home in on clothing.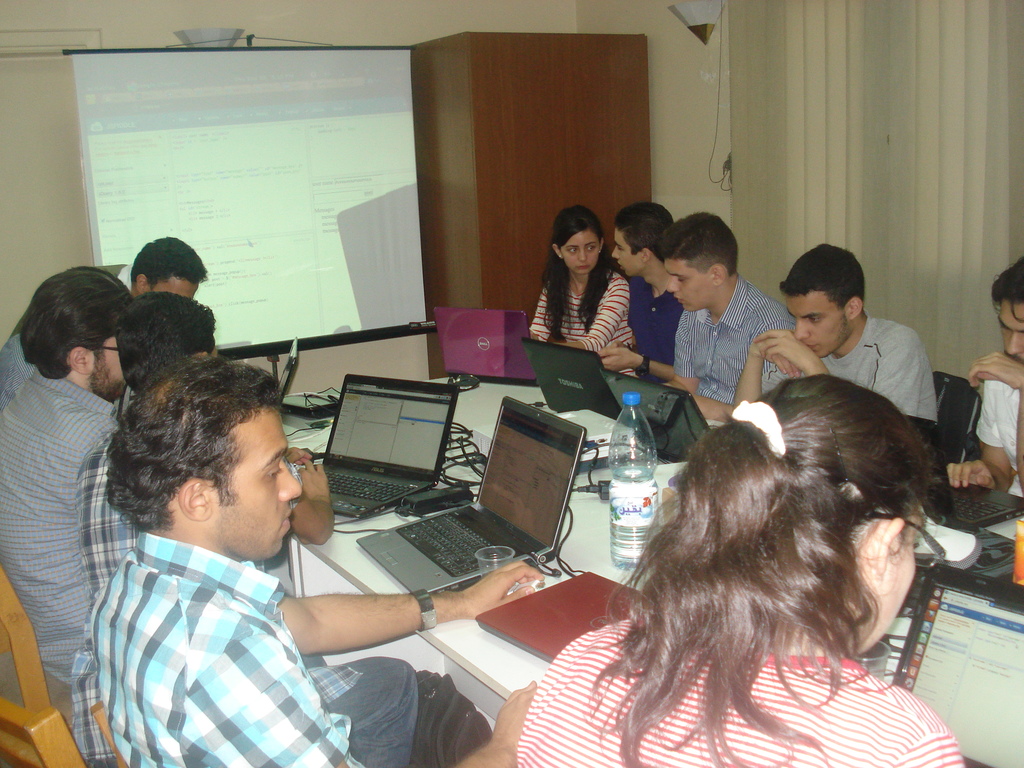
Homed in at [x1=528, y1=241, x2=637, y2=367].
